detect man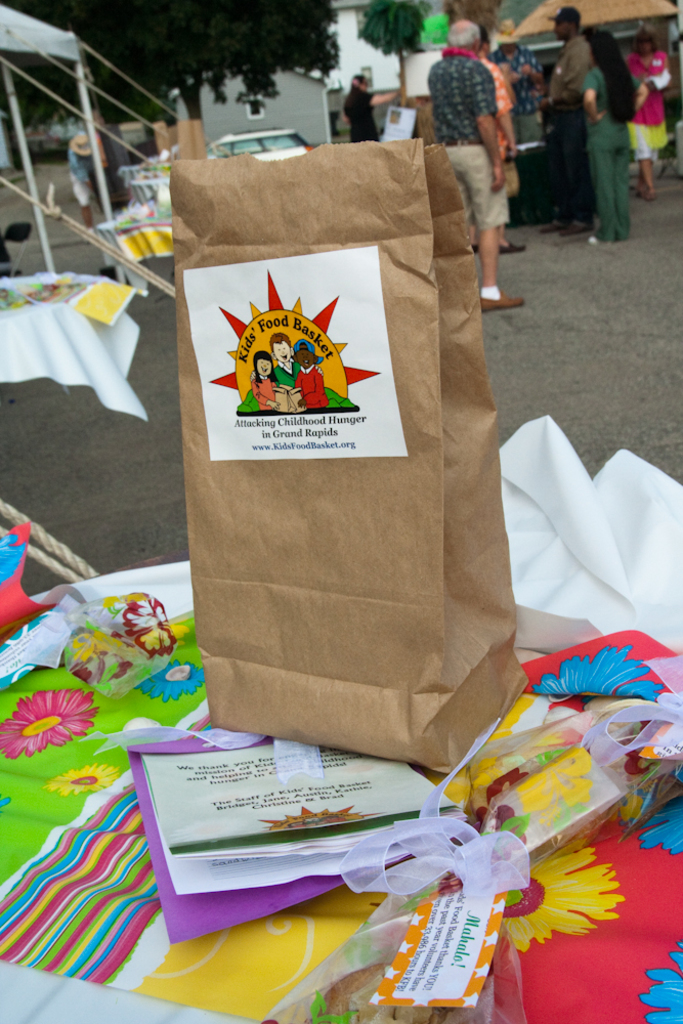
(left=68, top=132, right=102, bottom=231)
